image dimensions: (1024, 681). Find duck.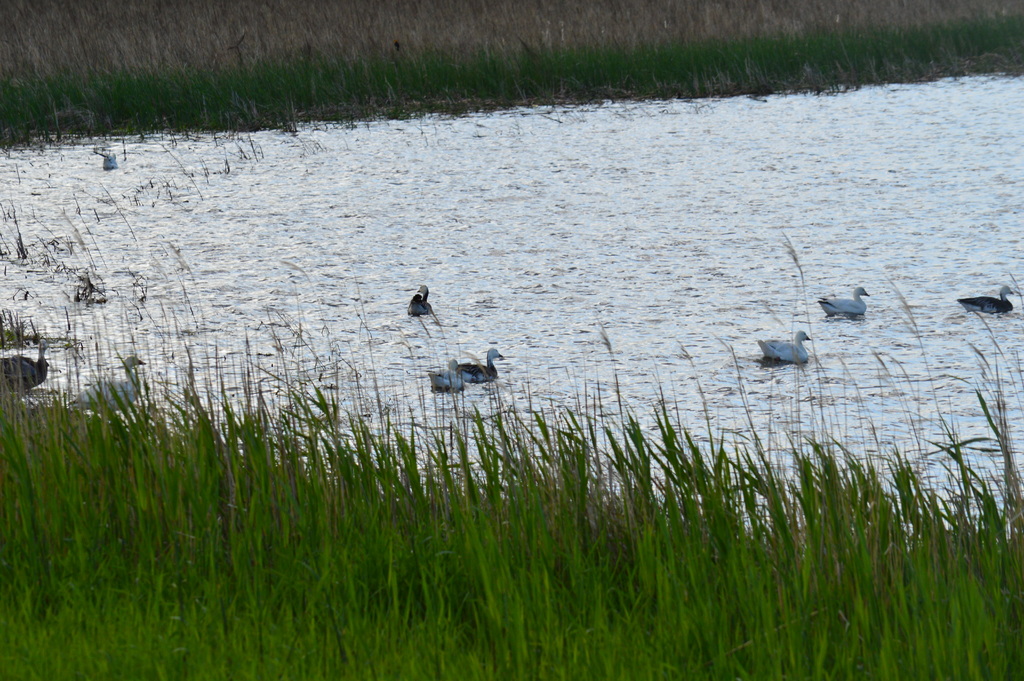
67, 352, 142, 411.
